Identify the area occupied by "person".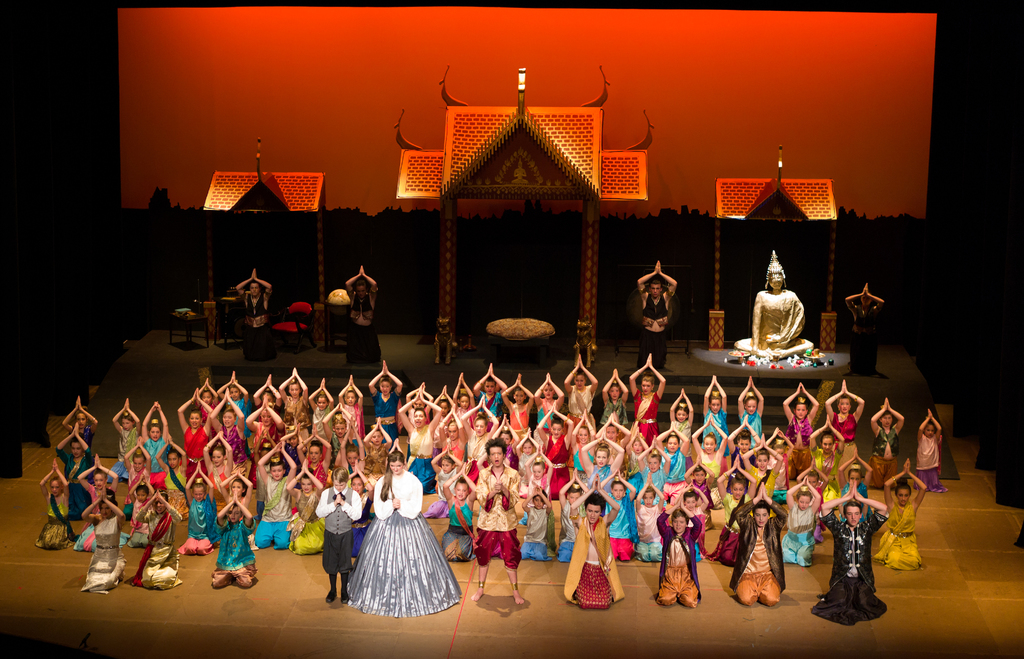
Area: <region>40, 462, 67, 550</region>.
